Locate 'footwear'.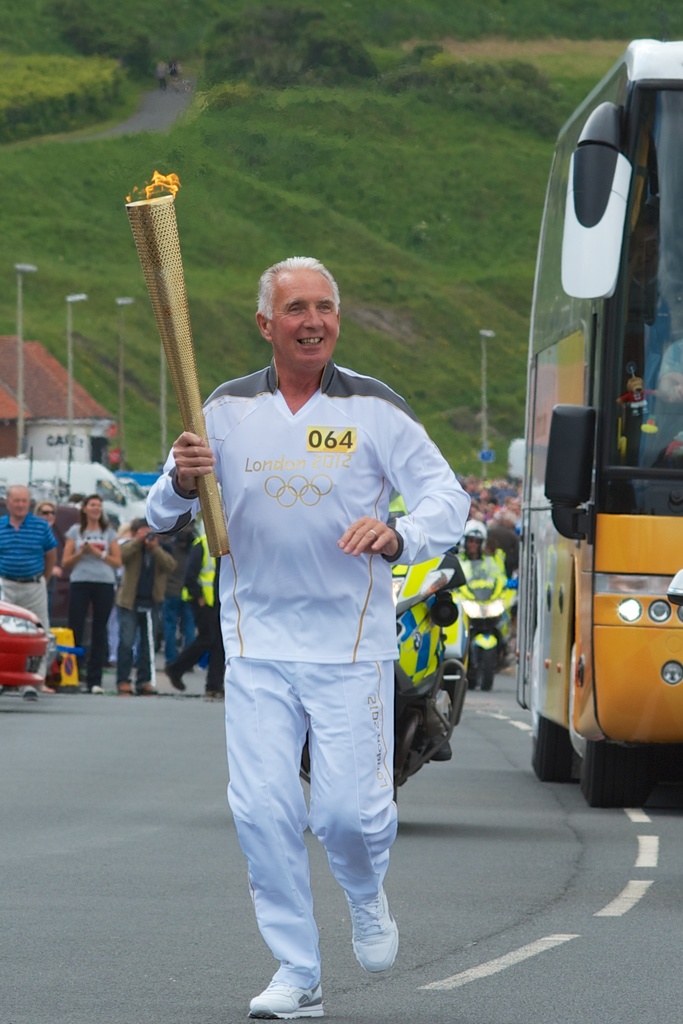
Bounding box: locate(119, 681, 135, 693).
